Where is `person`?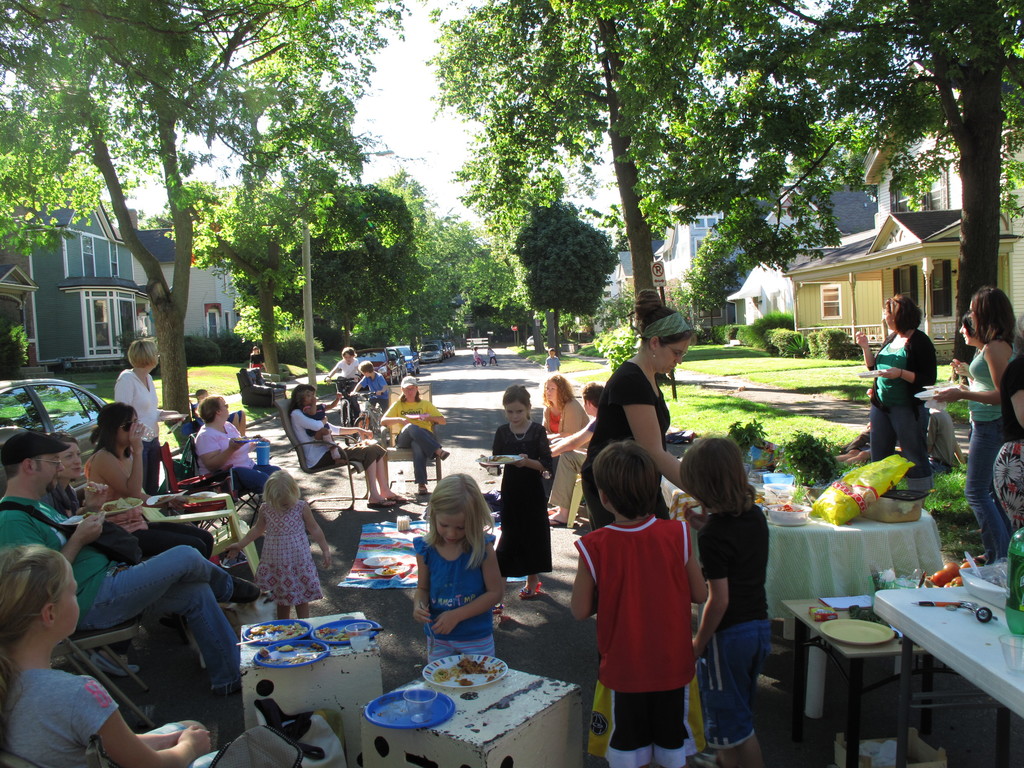
region(558, 433, 714, 767).
